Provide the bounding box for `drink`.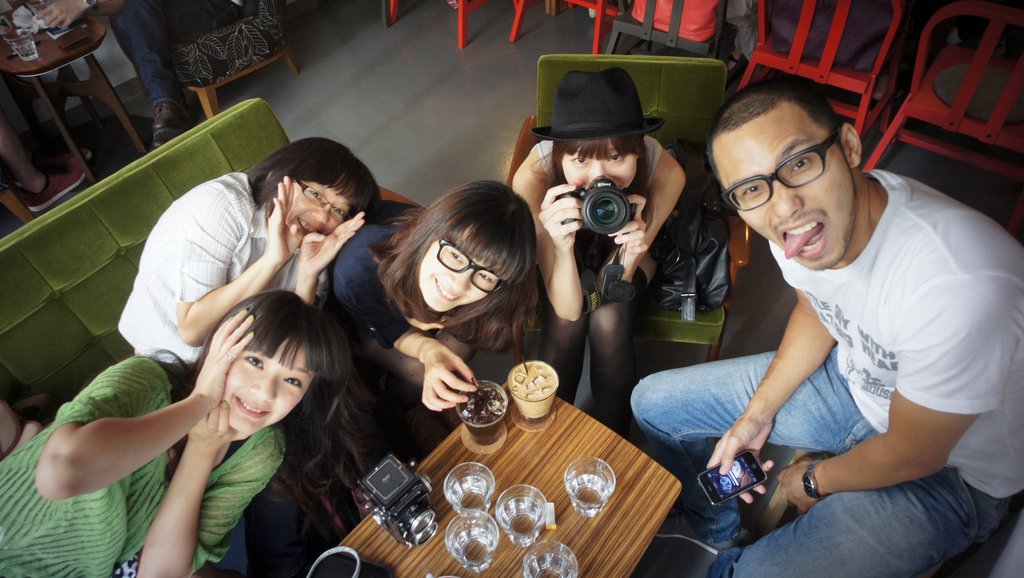
{"x1": 456, "y1": 380, "x2": 507, "y2": 442}.
